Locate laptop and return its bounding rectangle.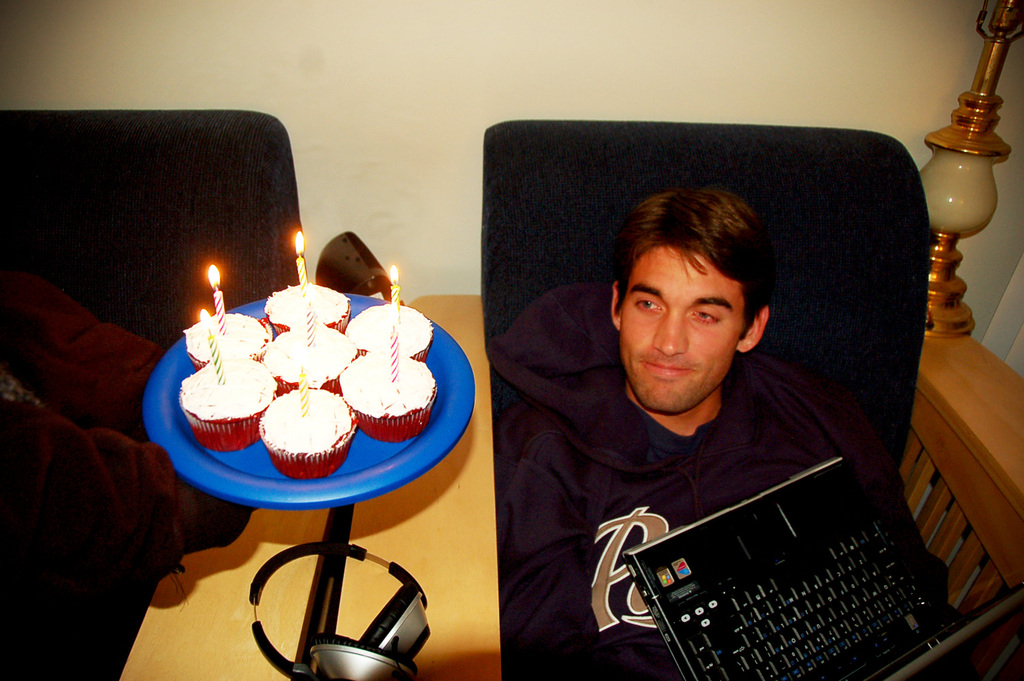
(596, 435, 1012, 675).
